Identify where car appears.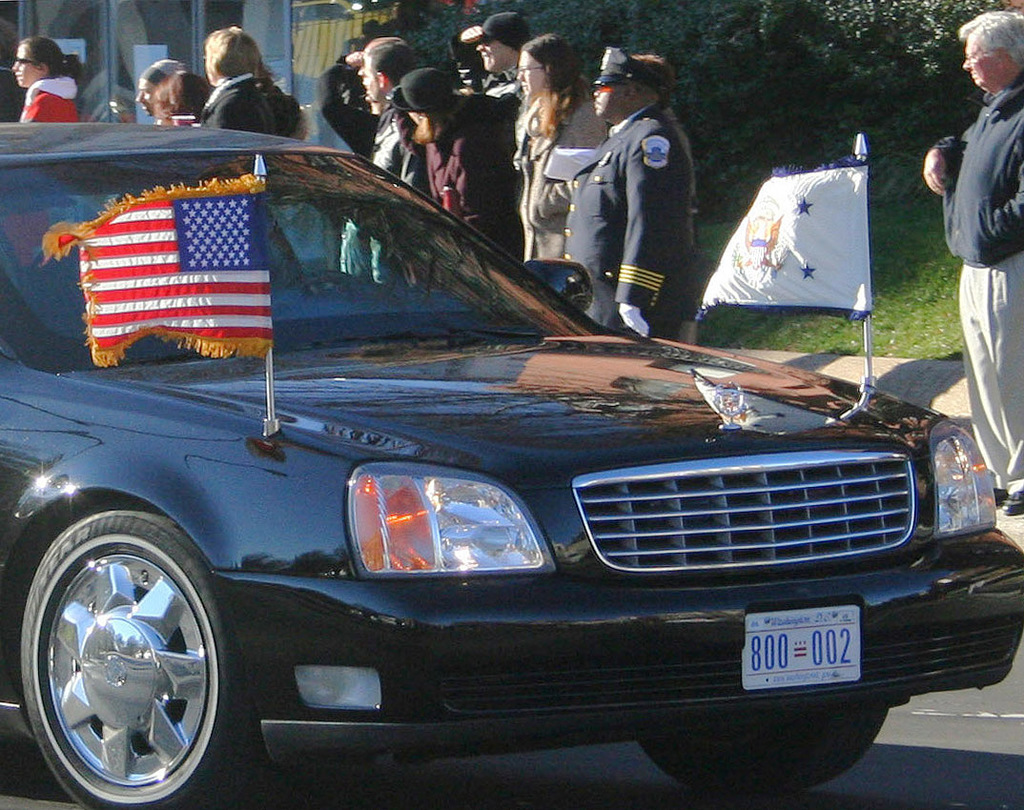
Appears at box=[9, 118, 981, 794].
